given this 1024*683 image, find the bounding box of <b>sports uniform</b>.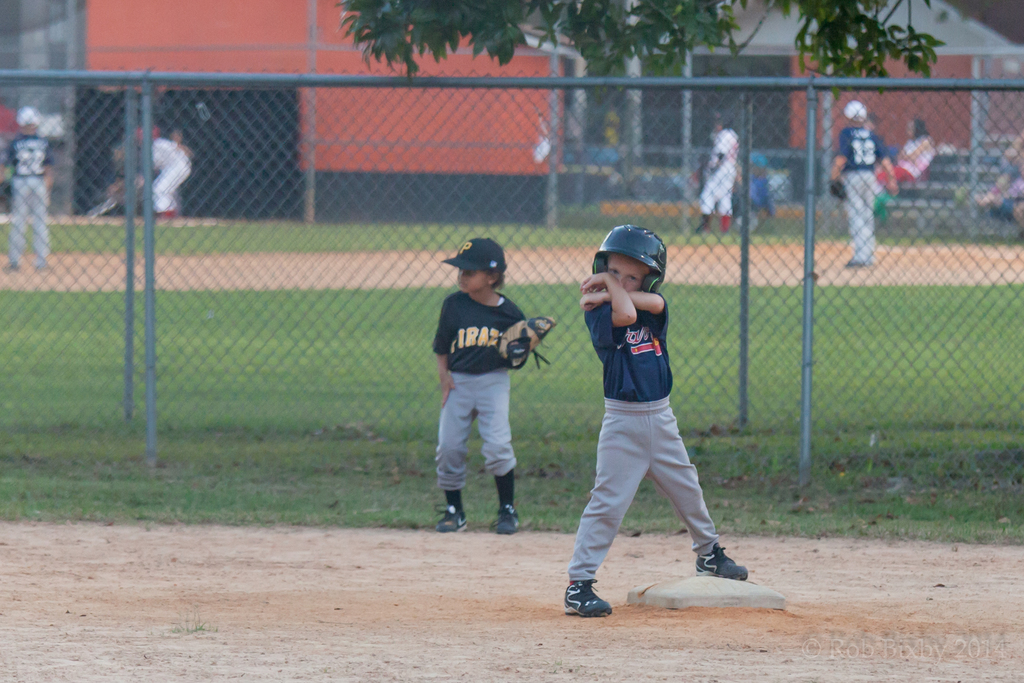
<box>137,124,188,220</box>.
